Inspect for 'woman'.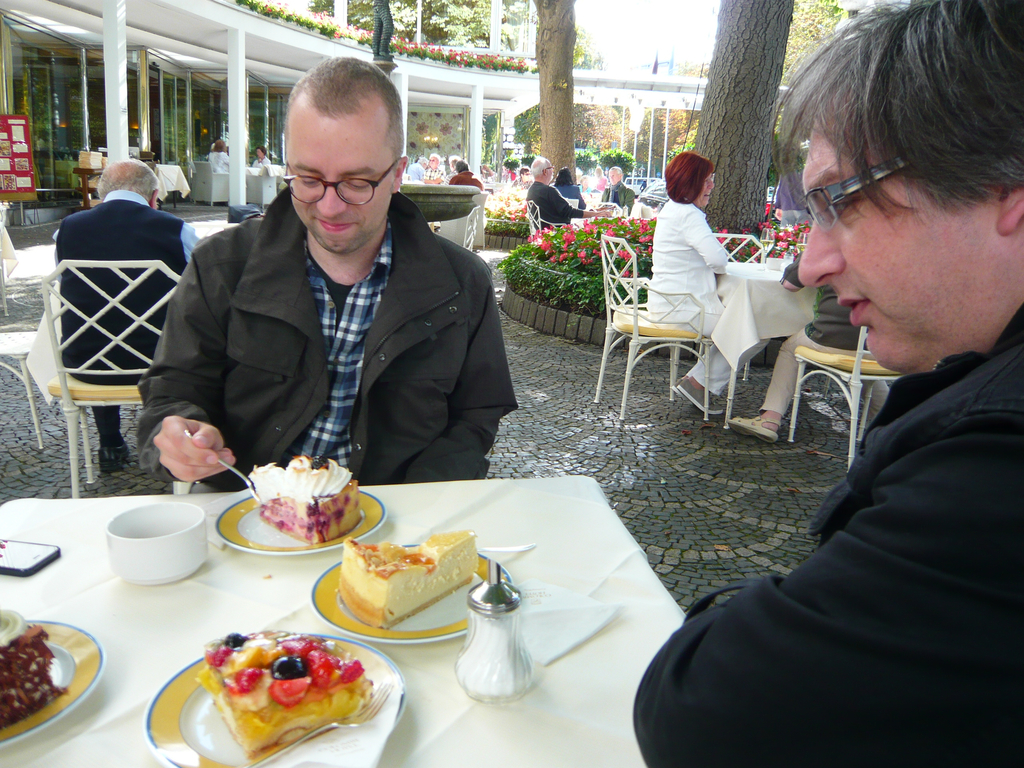
Inspection: left=550, top=166, right=587, bottom=211.
